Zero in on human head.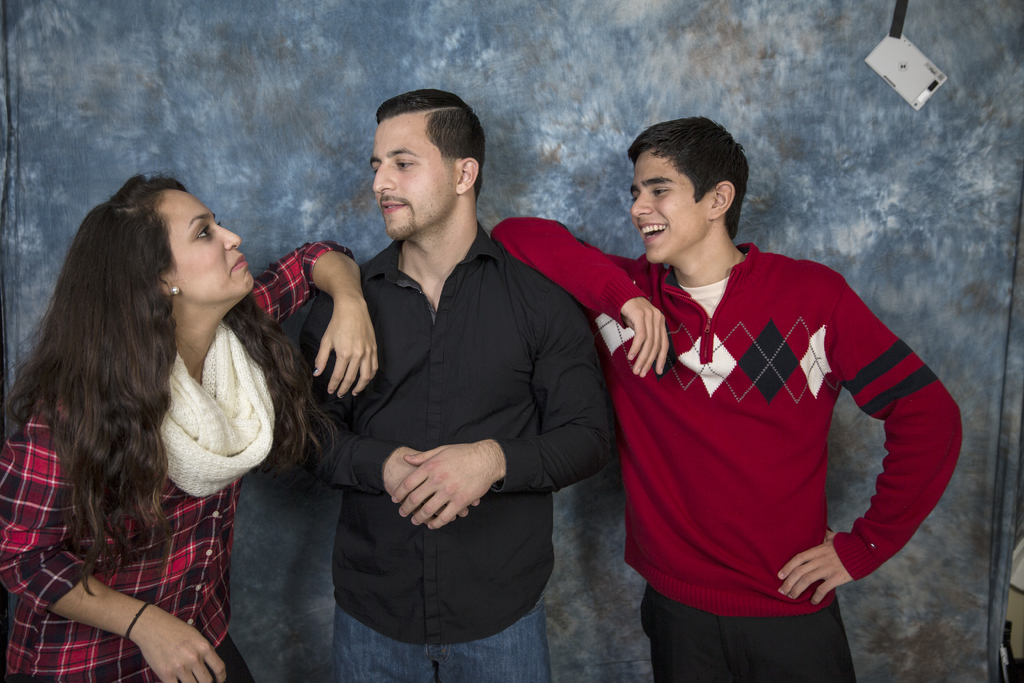
Zeroed in: 630 117 751 263.
